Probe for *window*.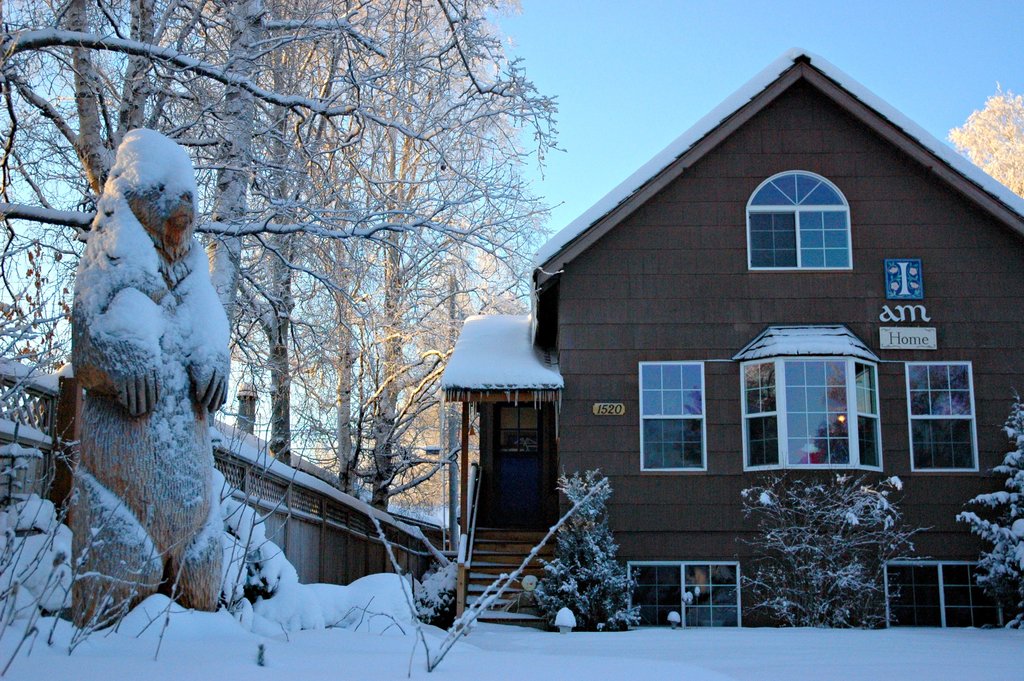
Probe result: pyautogui.locateOnScreen(730, 325, 886, 470).
